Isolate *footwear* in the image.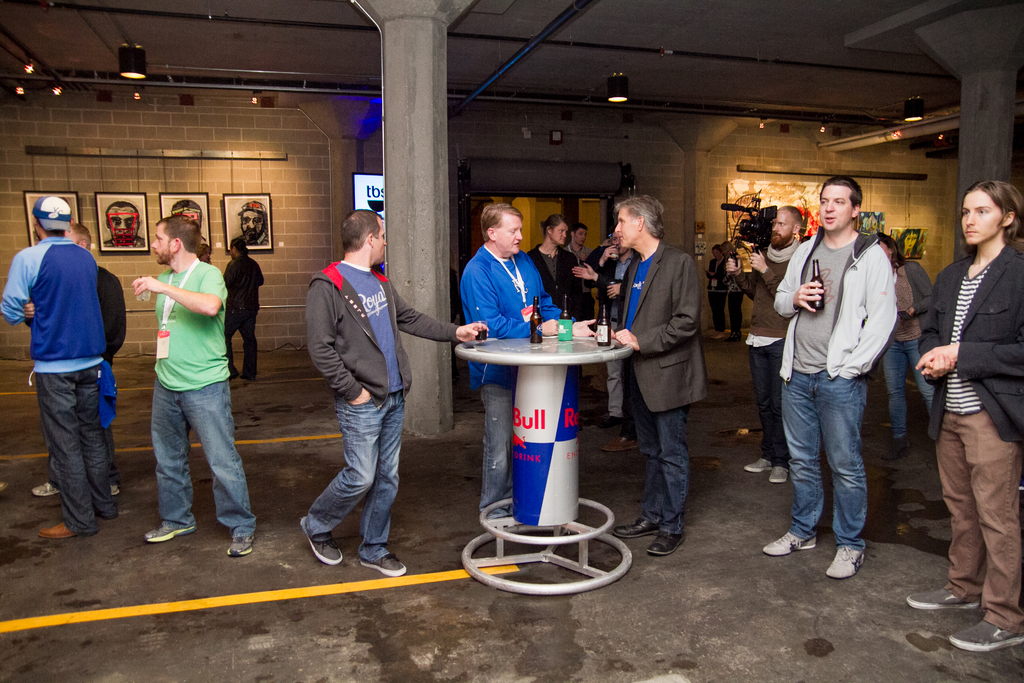
Isolated region: (825,548,861,580).
